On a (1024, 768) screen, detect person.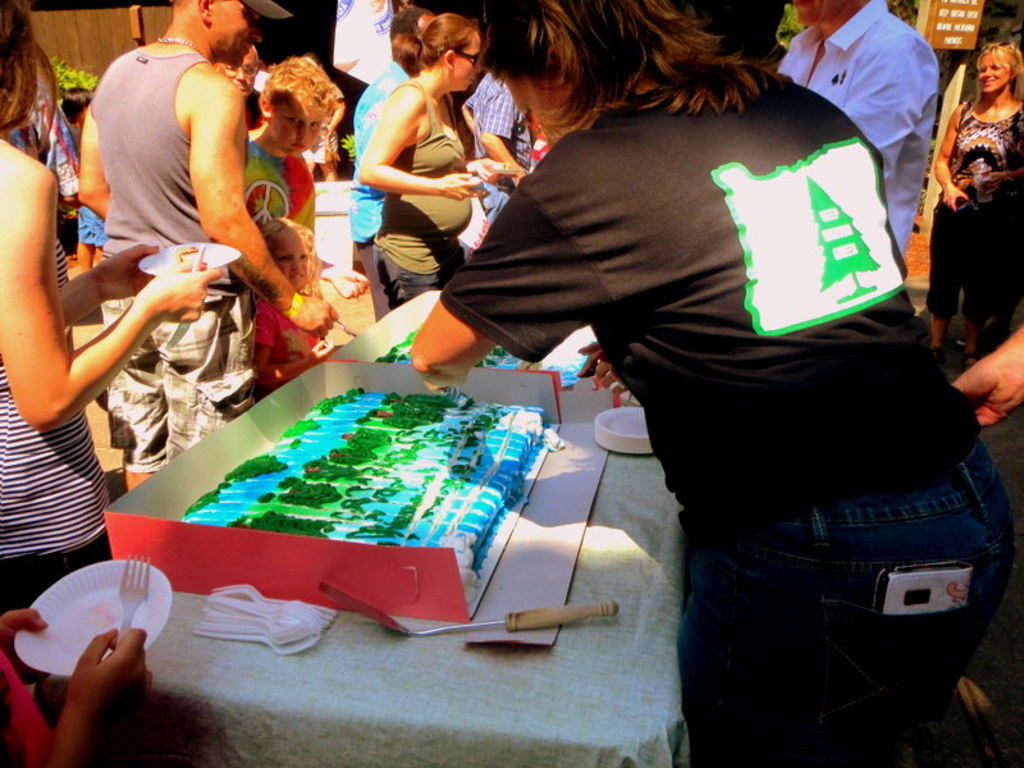
<bbox>925, 44, 1023, 366</bbox>.
